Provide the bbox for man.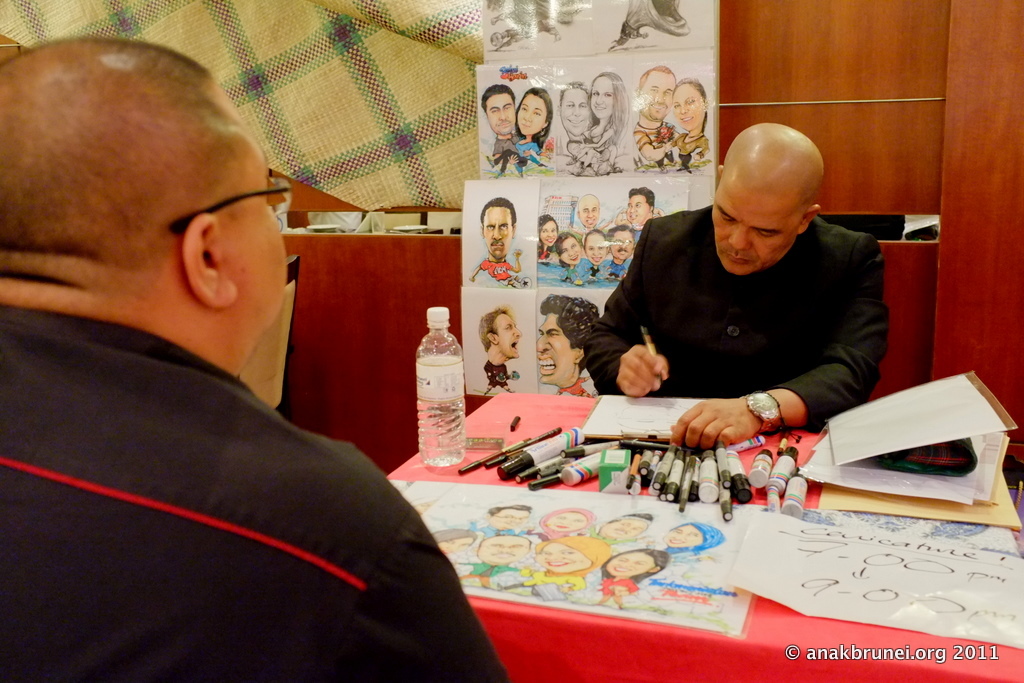
<bbox>582, 123, 890, 450</bbox>.
